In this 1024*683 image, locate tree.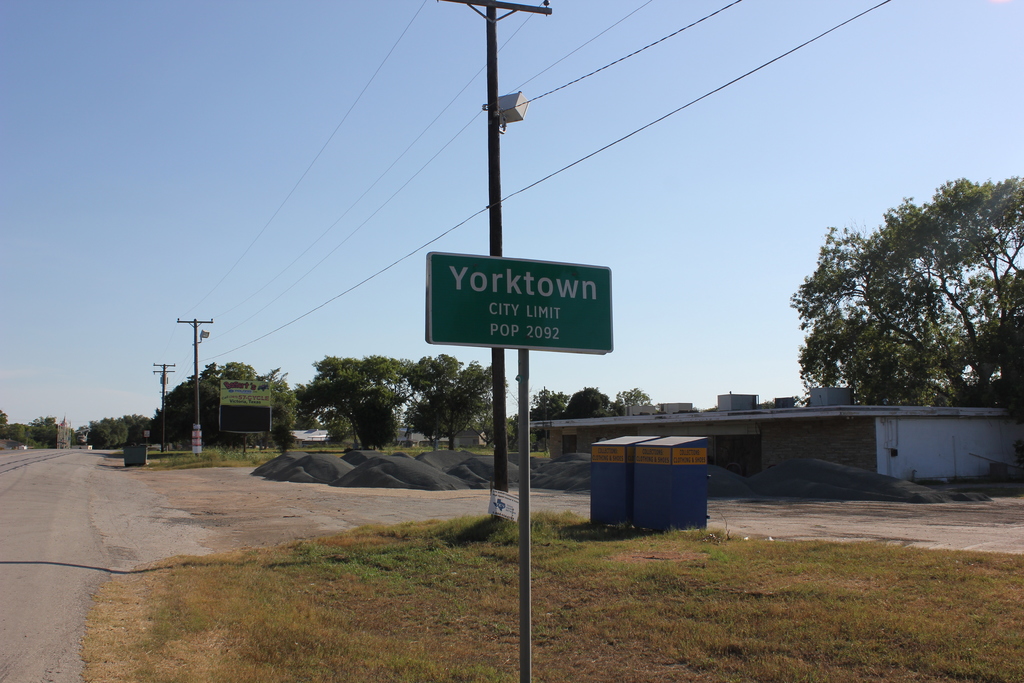
Bounding box: {"left": 778, "top": 174, "right": 1004, "bottom": 446}.
